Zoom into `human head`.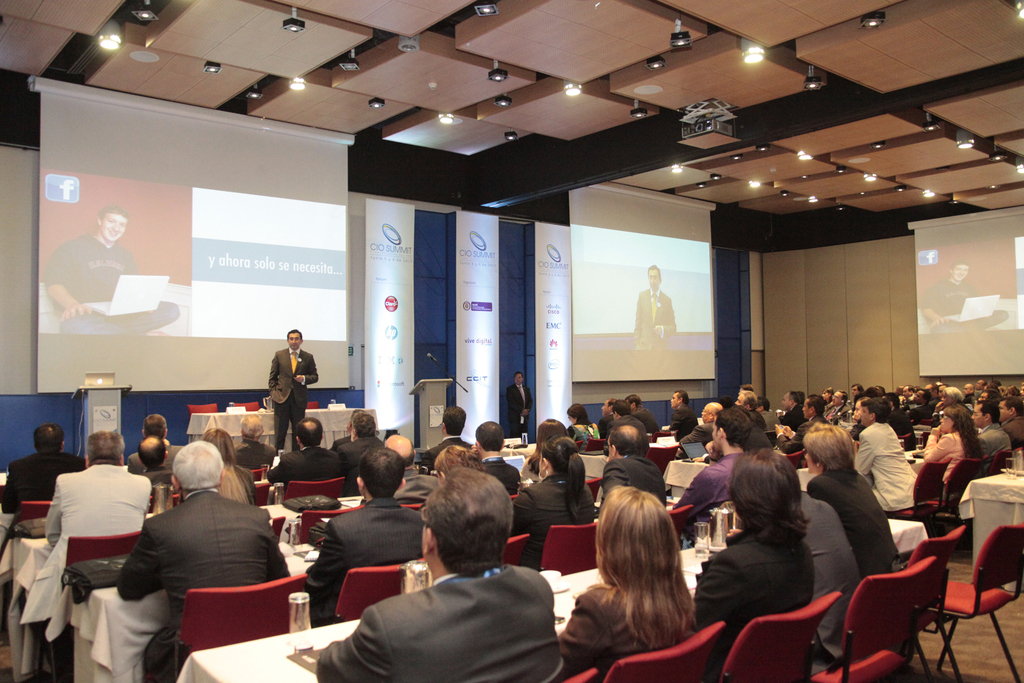
Zoom target: detection(174, 438, 228, 495).
